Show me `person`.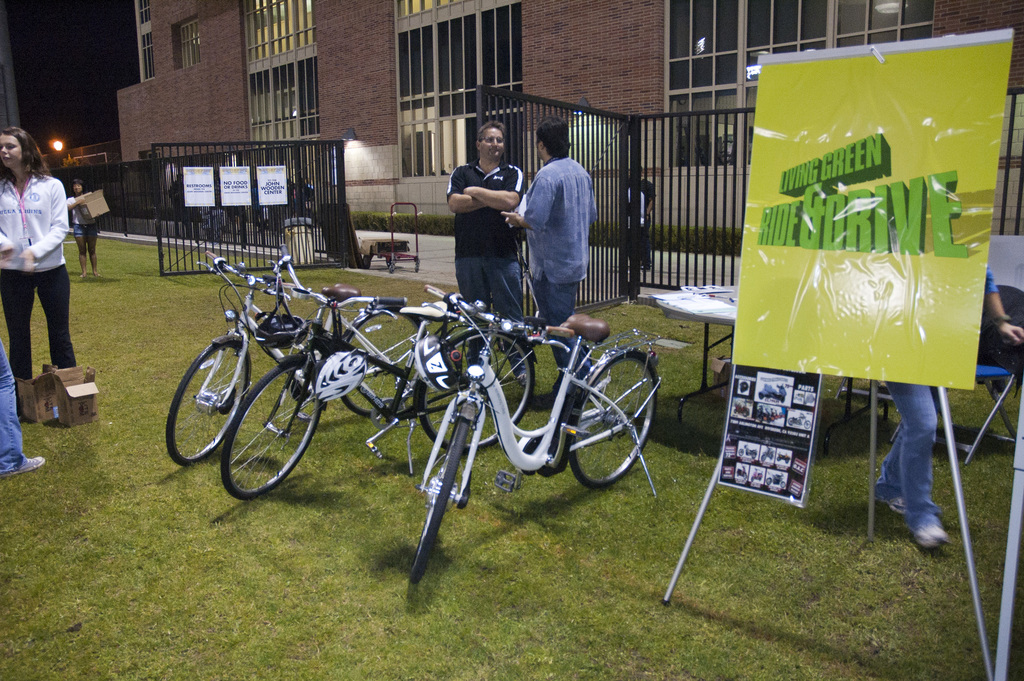
`person` is here: [499,115,594,395].
